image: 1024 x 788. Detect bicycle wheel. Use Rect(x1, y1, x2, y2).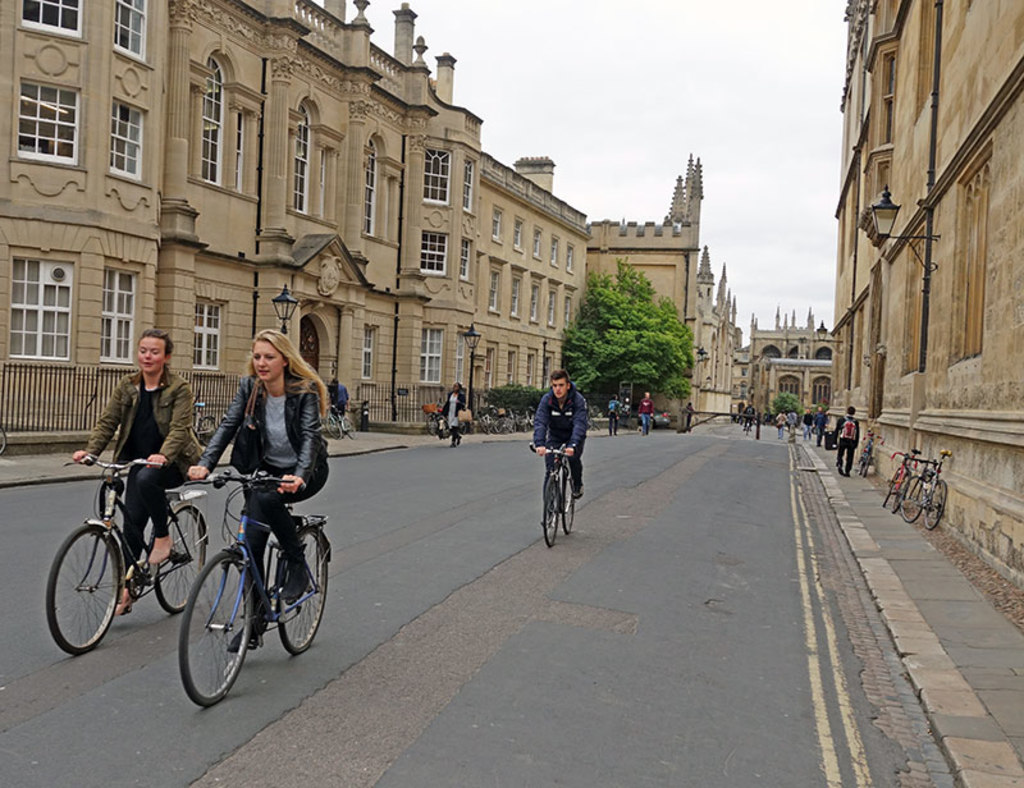
Rect(152, 517, 276, 713).
